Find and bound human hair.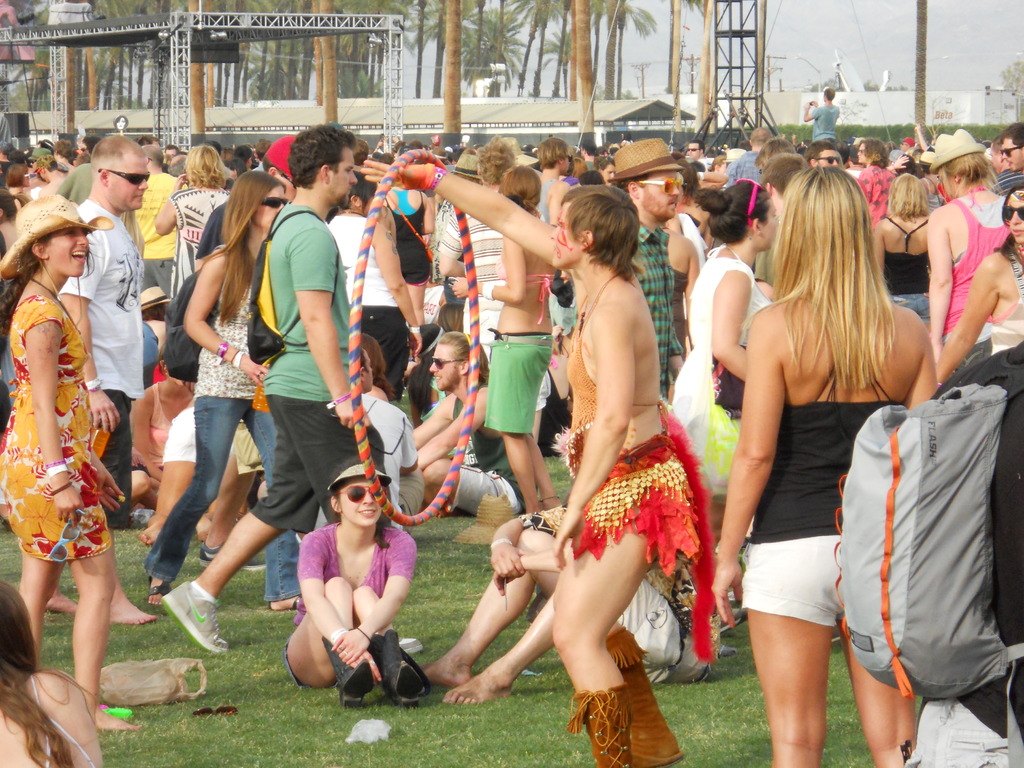
Bound: (993,185,1023,279).
